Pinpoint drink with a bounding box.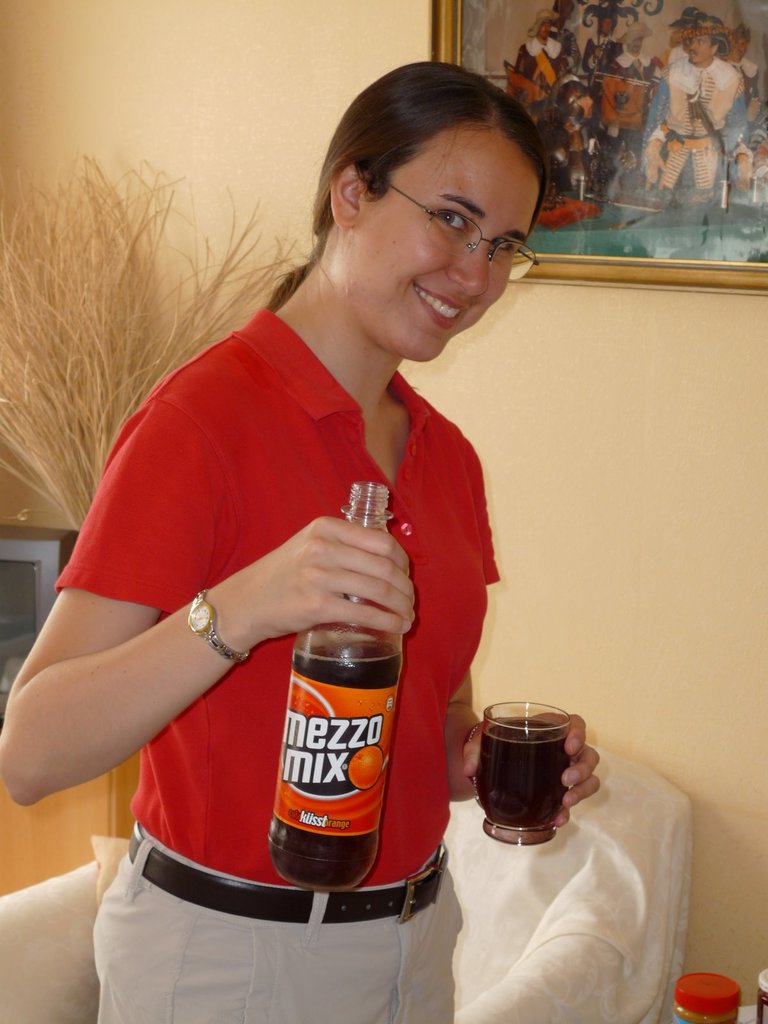
box(266, 578, 403, 875).
